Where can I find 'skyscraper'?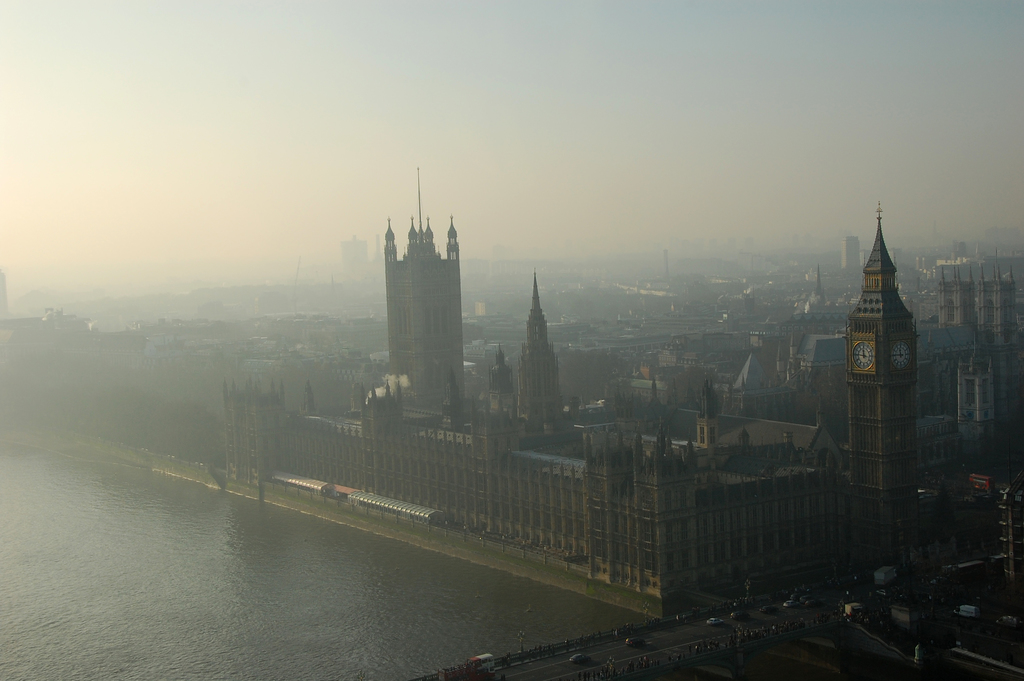
You can find it at pyautogui.locateOnScreen(509, 264, 567, 426).
